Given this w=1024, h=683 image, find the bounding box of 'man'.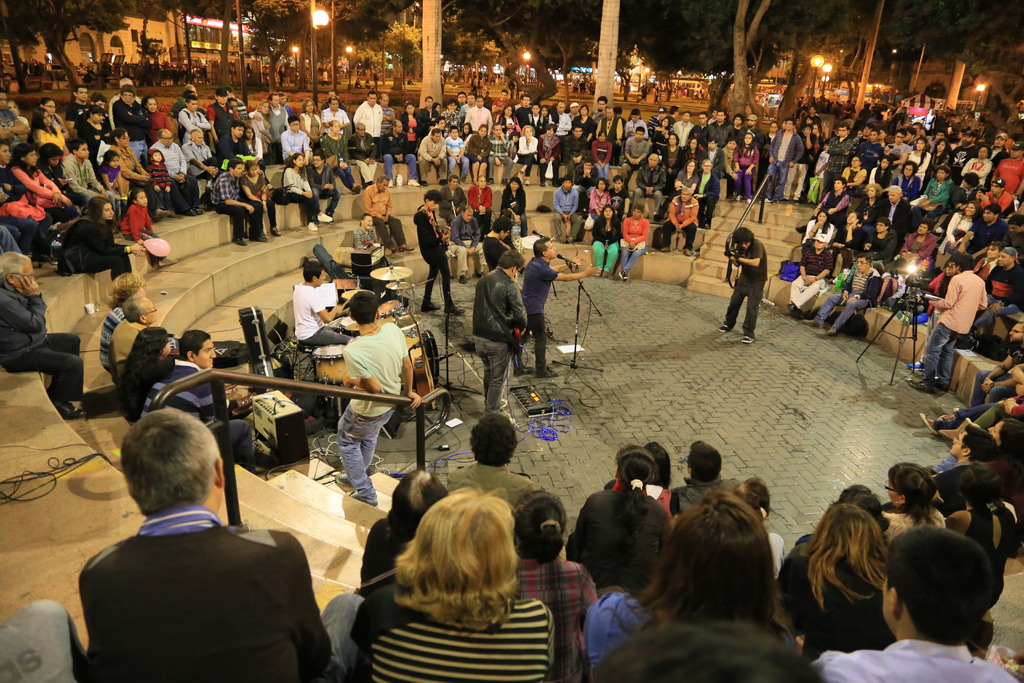
206,163,268,249.
